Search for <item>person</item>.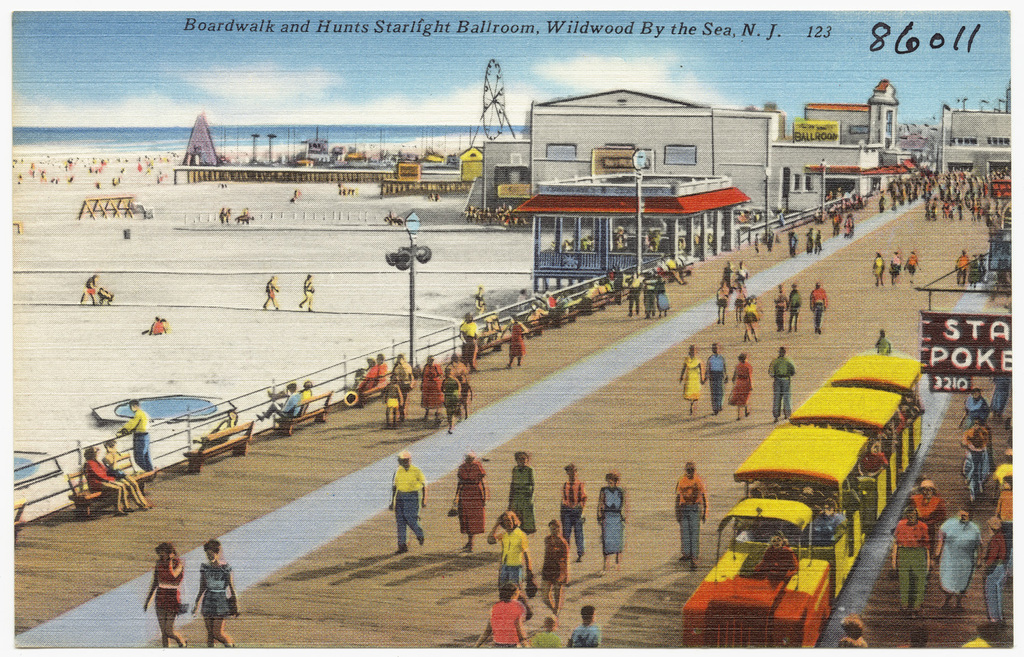
Found at l=193, t=541, r=241, b=652.
